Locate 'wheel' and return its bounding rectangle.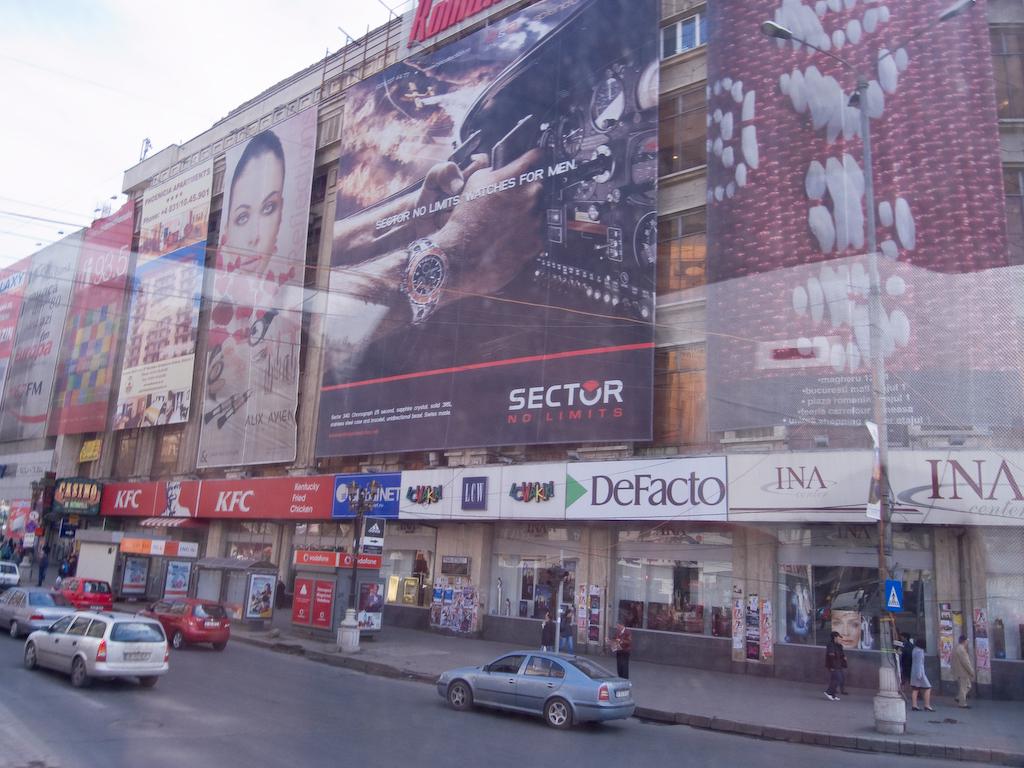
bbox=(6, 618, 21, 639).
